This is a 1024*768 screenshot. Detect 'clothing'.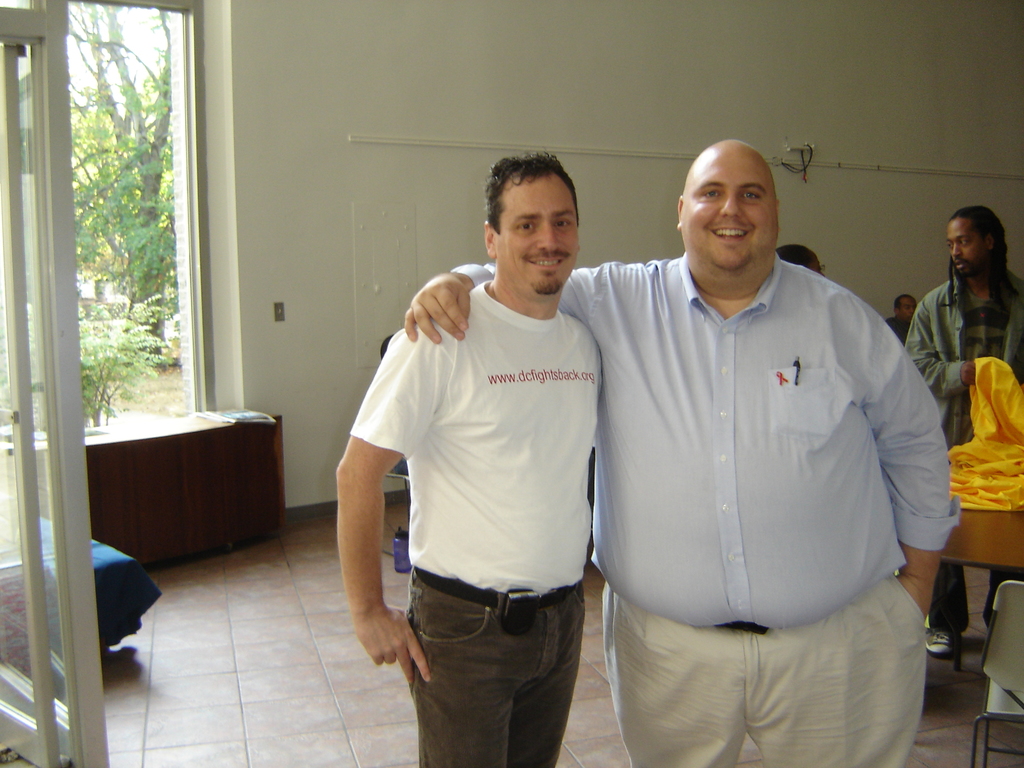
(x1=352, y1=219, x2=610, y2=725).
